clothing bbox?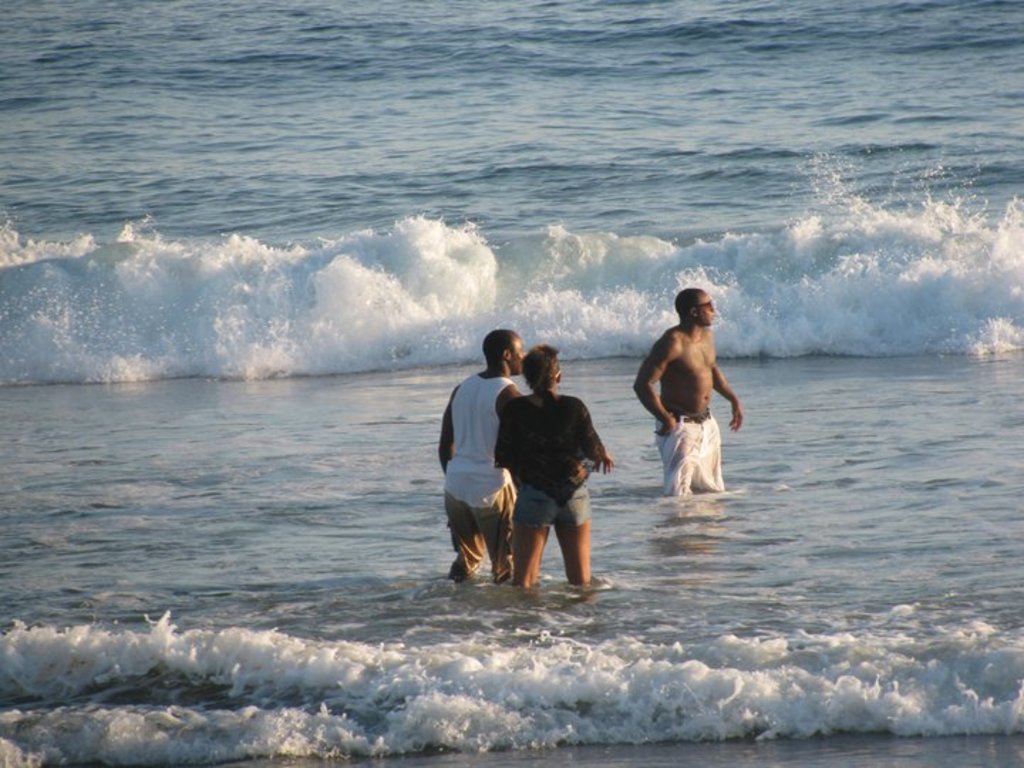
l=491, t=384, r=603, b=532
